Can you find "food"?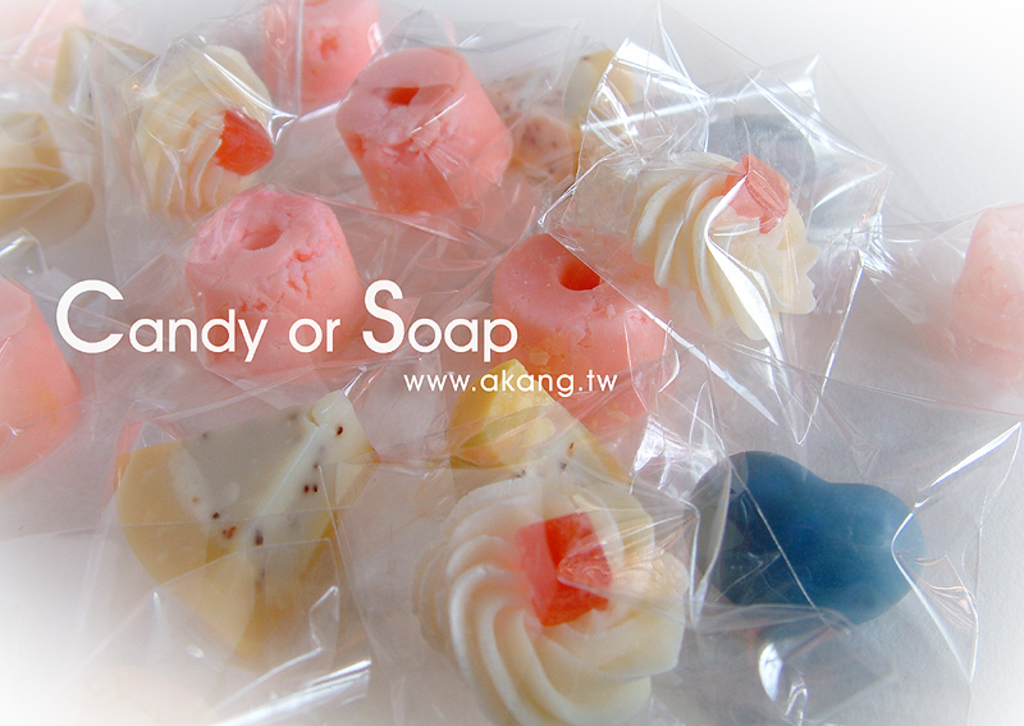
Yes, bounding box: left=0, top=0, right=1023, bottom=725.
